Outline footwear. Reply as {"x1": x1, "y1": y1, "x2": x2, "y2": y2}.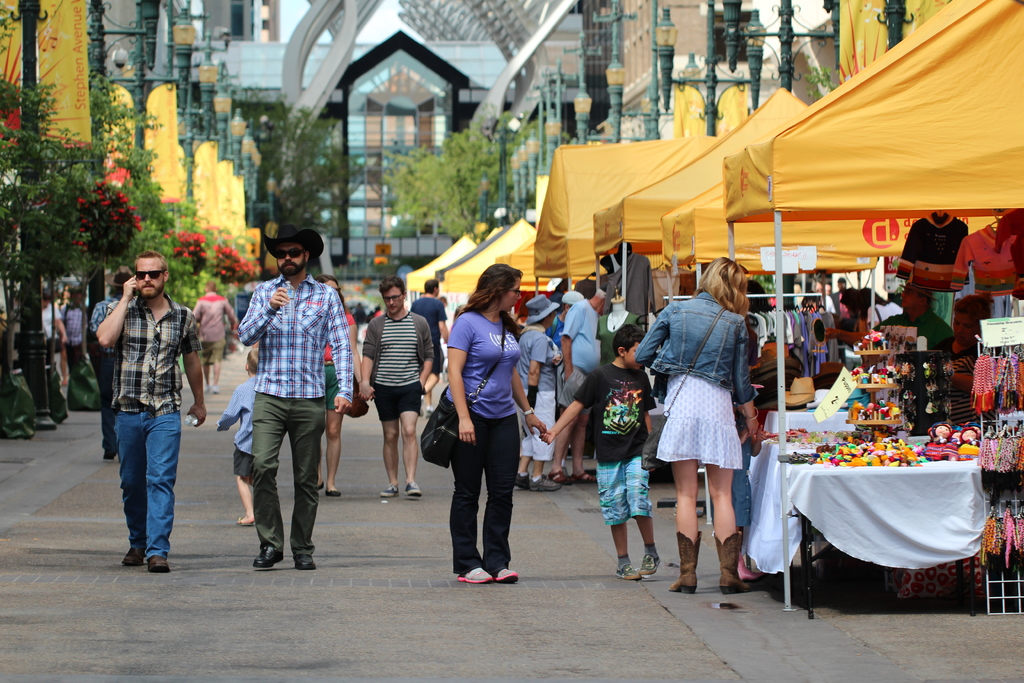
{"x1": 575, "y1": 474, "x2": 596, "y2": 482}.
